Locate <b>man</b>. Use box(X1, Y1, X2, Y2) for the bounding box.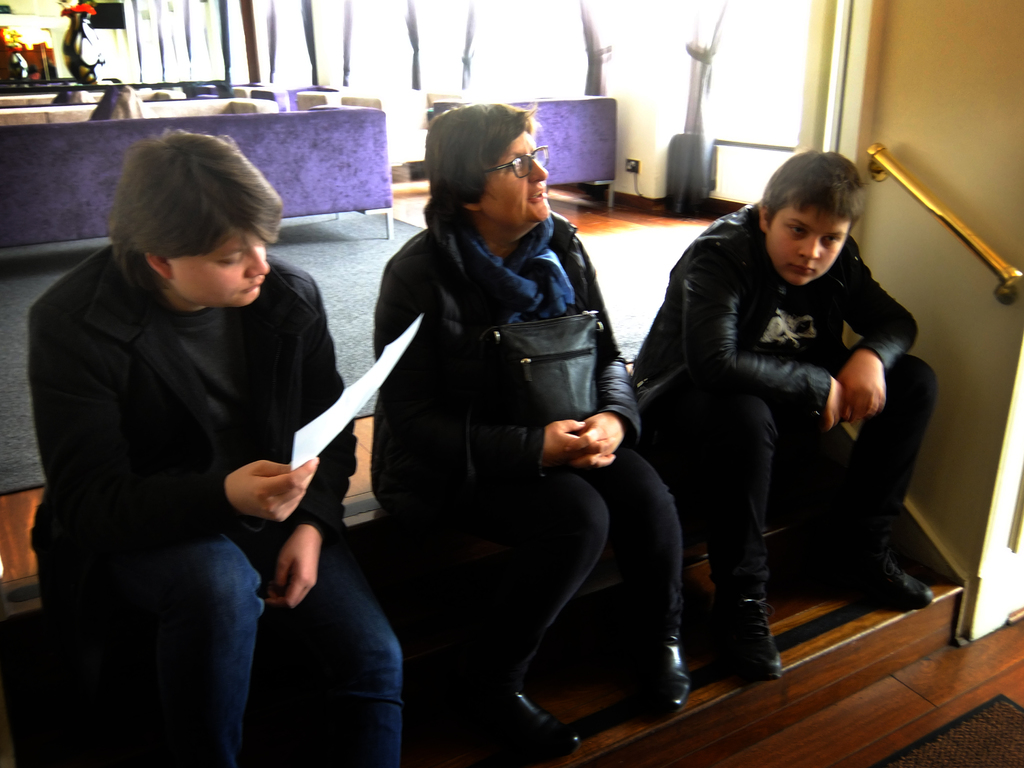
box(620, 148, 961, 693).
